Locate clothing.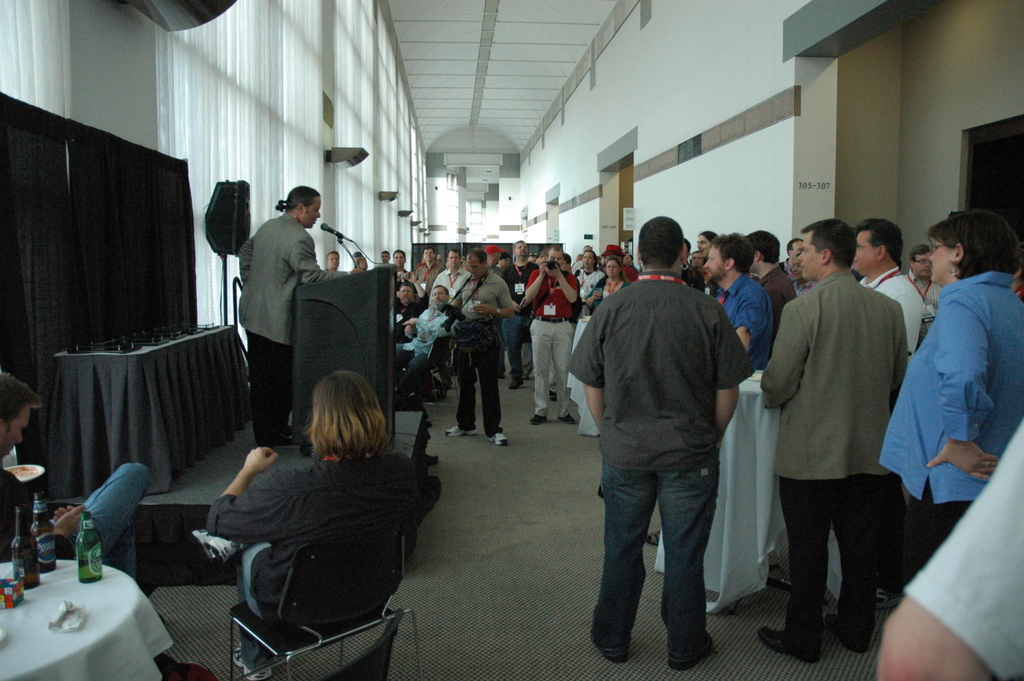
Bounding box: (left=767, top=267, right=788, bottom=358).
